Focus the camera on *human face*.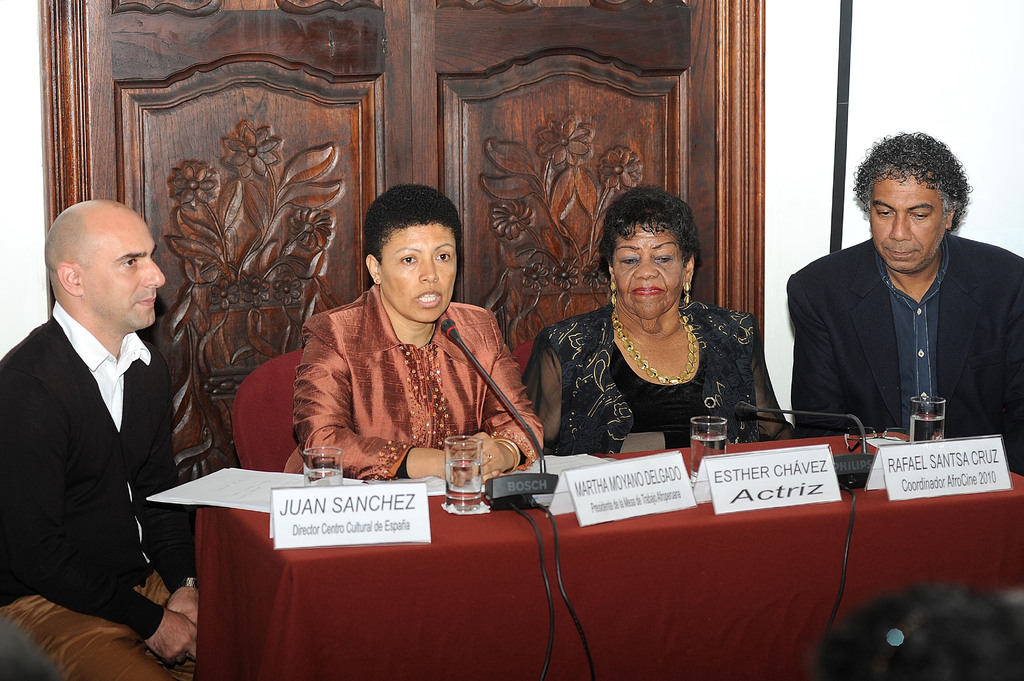
Focus region: Rect(84, 218, 164, 328).
